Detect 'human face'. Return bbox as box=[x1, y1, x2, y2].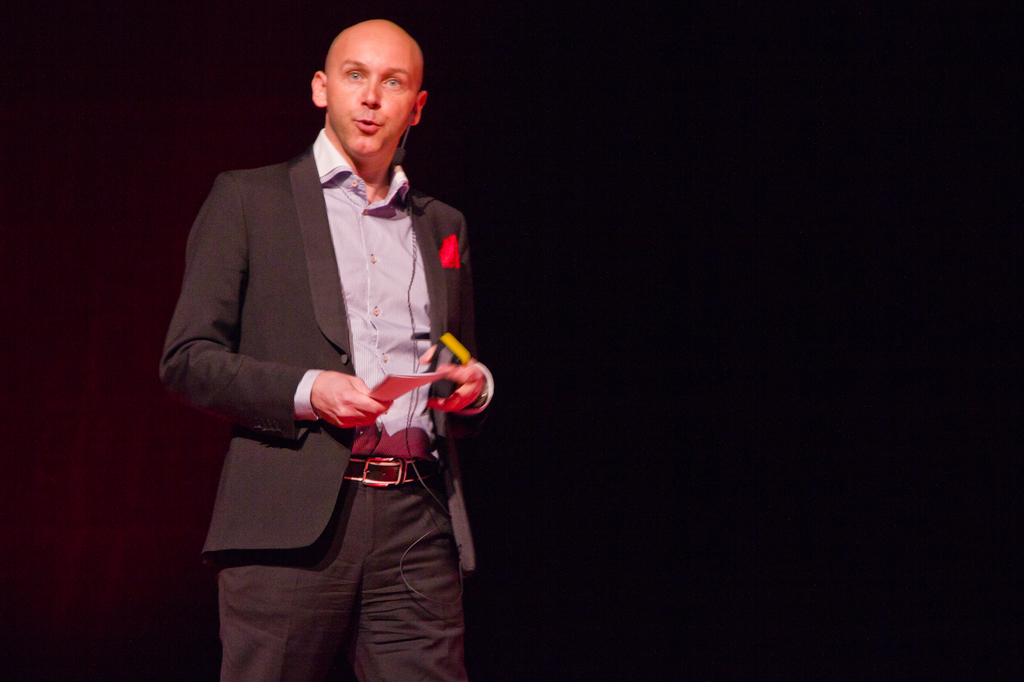
box=[326, 37, 418, 161].
